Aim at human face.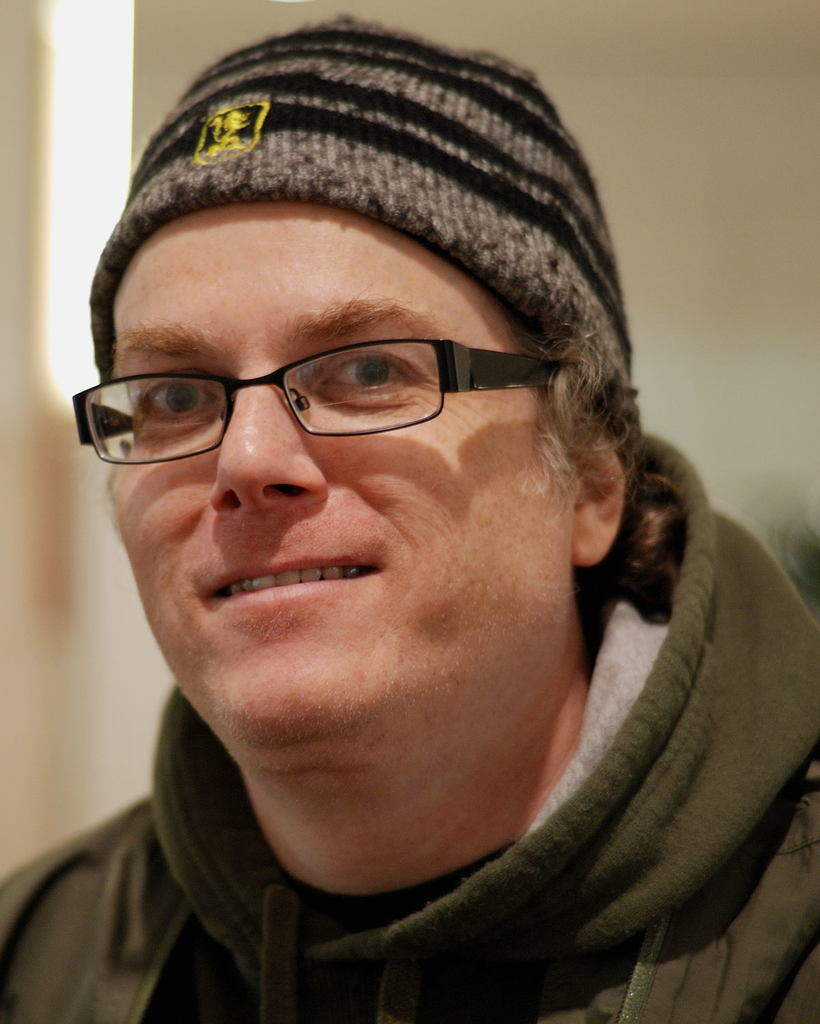
Aimed at 102:195:588:768.
